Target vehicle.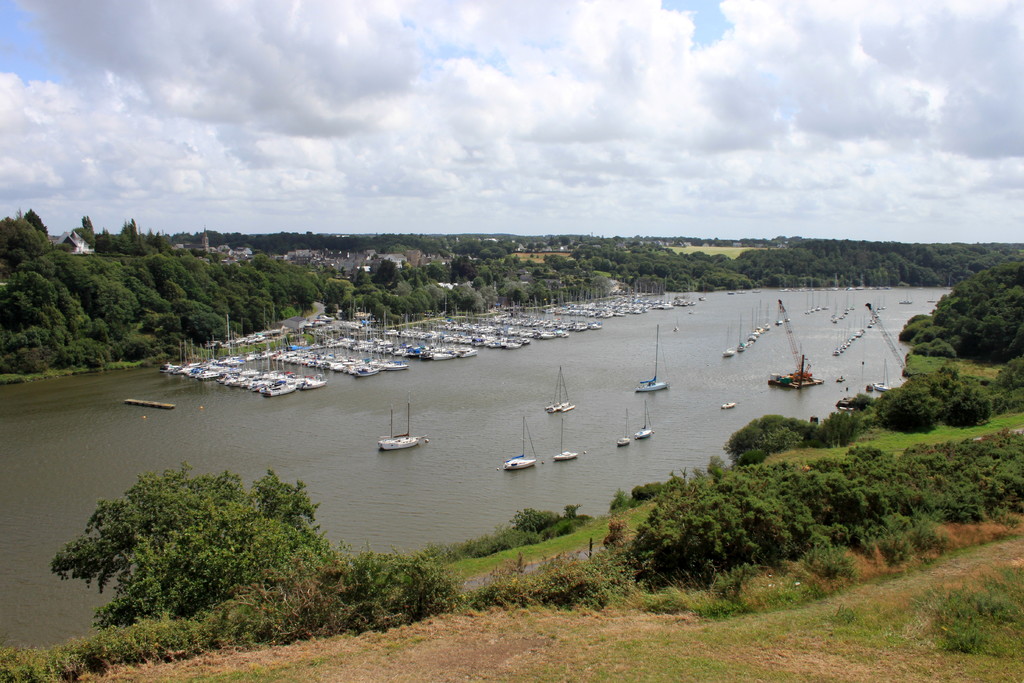
Target region: 552:416:580:460.
